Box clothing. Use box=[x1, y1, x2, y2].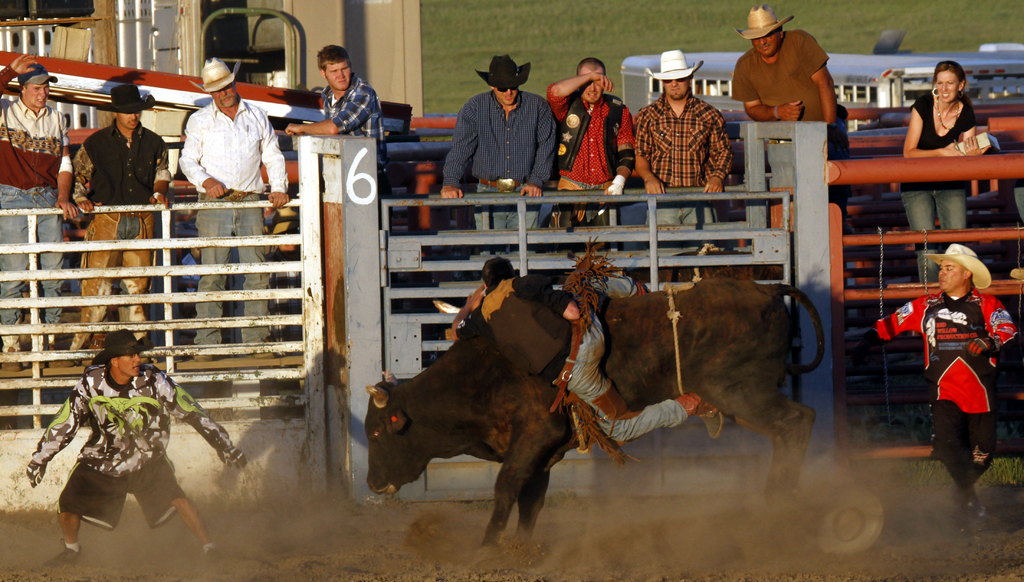
box=[177, 92, 292, 190].
